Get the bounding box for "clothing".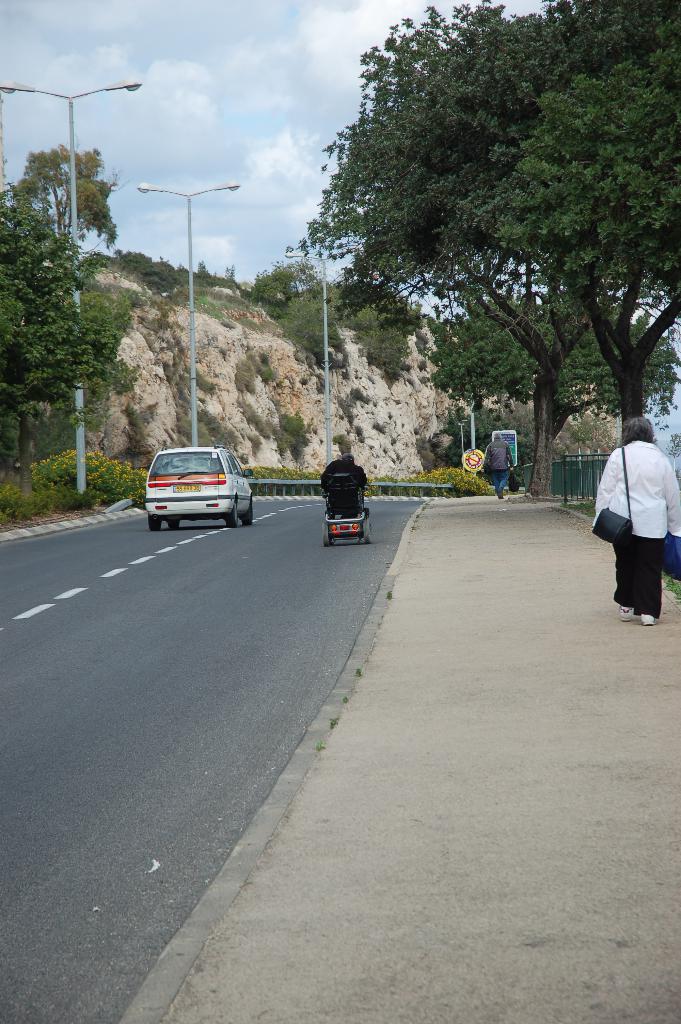
[325,457,372,508].
